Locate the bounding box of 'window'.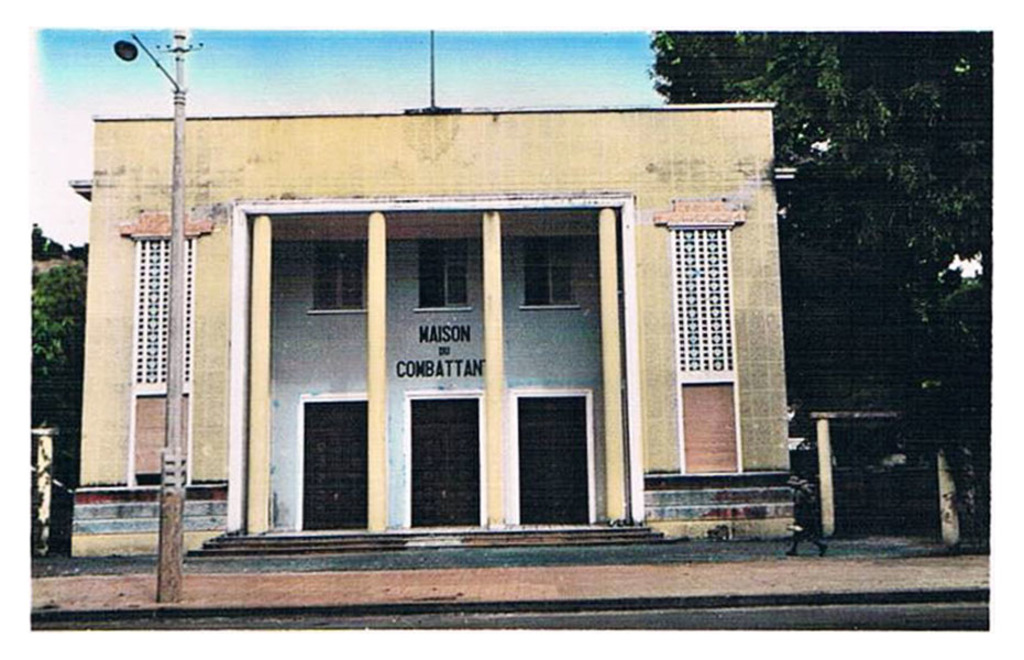
Bounding box: 418 244 472 316.
